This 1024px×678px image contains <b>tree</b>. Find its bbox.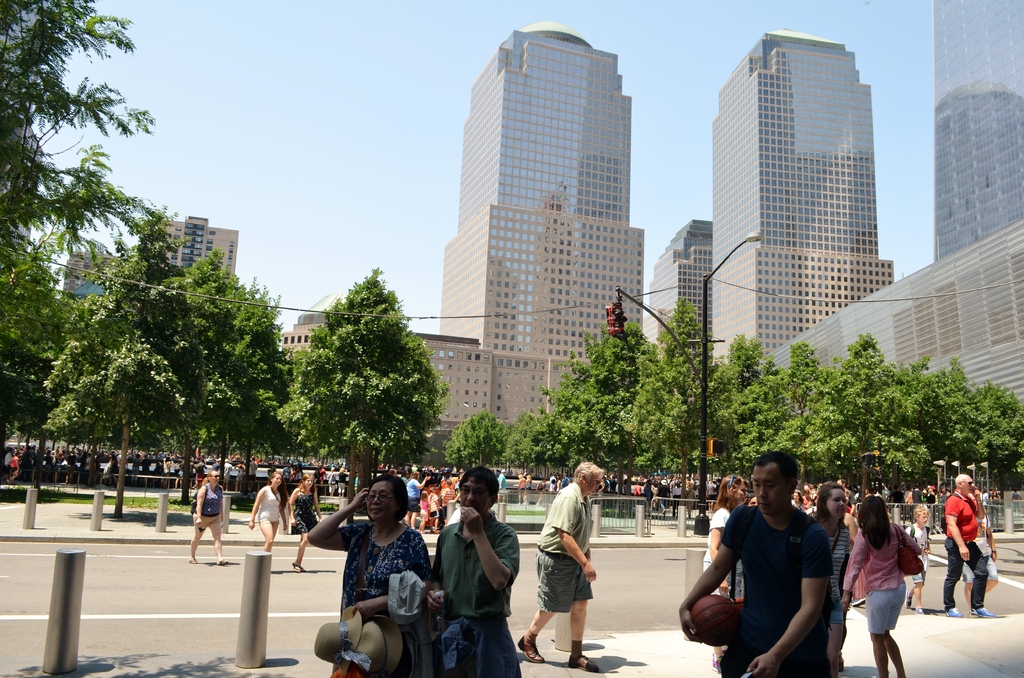
0/0/168/287.
